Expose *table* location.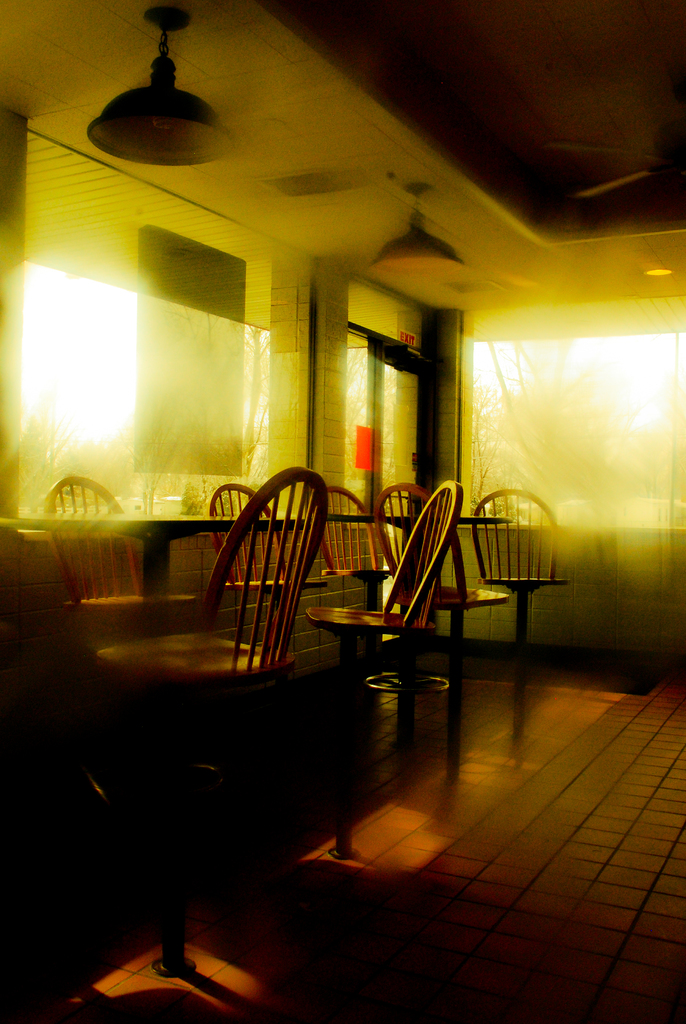
Exposed at crop(0, 507, 303, 975).
